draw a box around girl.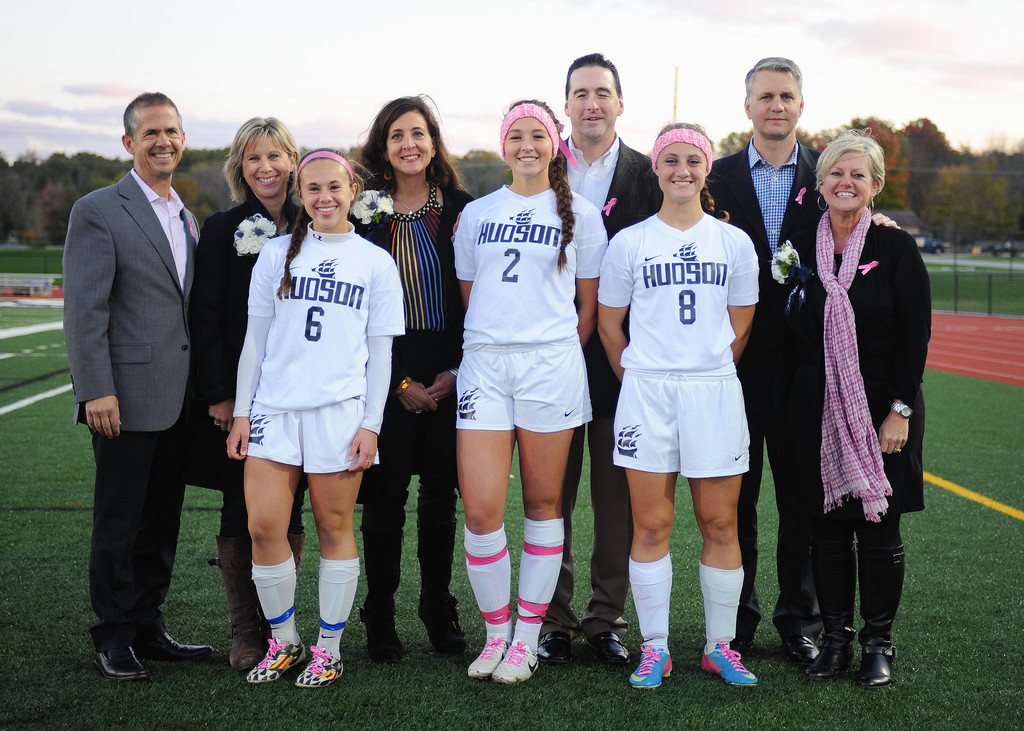
crop(349, 97, 468, 654).
